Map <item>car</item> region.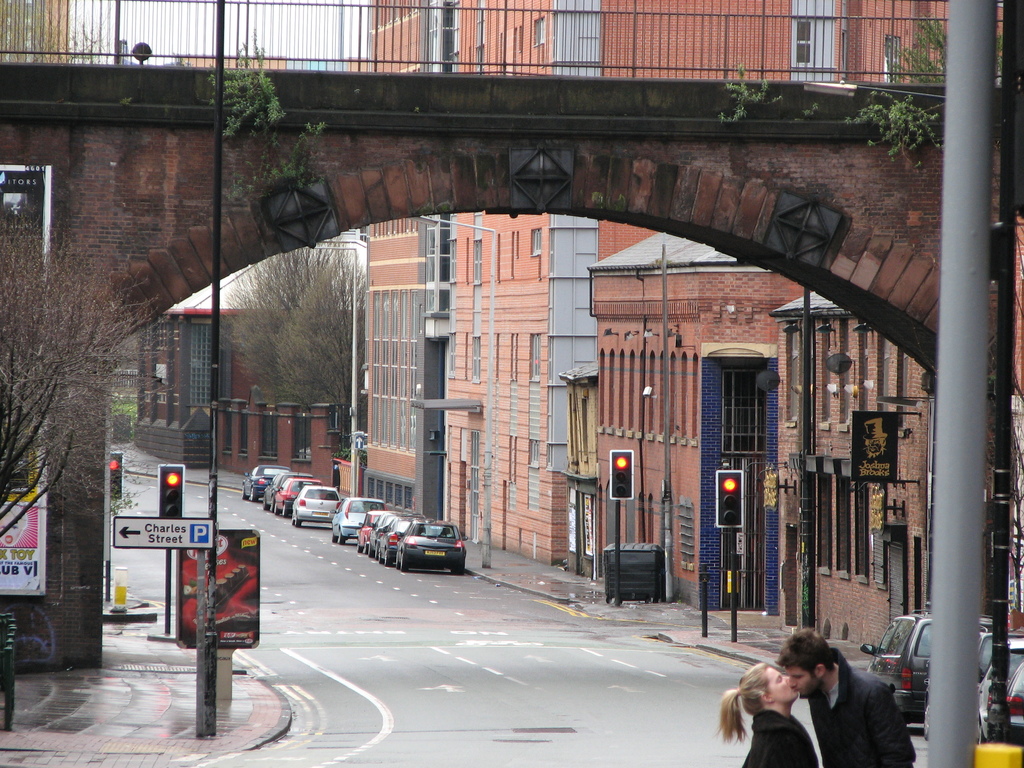
Mapped to left=864, top=616, right=936, bottom=723.
